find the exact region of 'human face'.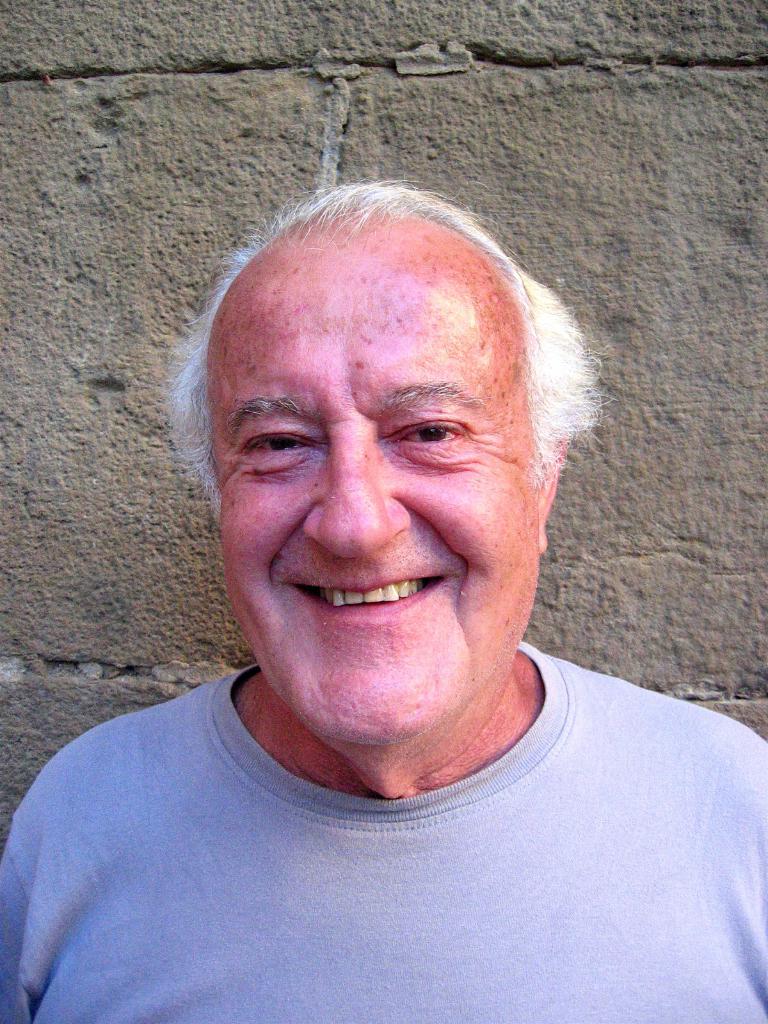
Exact region: select_region(221, 249, 539, 740).
